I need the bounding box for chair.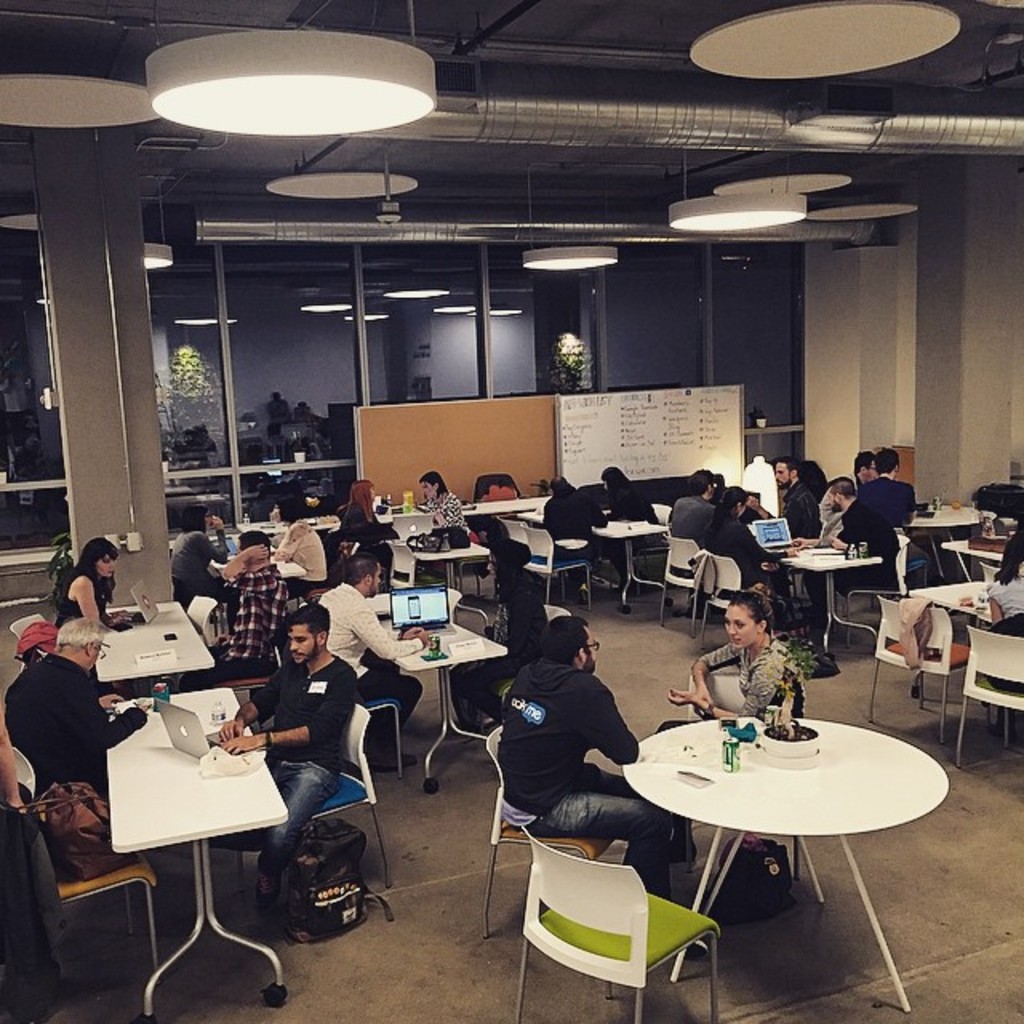
Here it is: (682, 667, 810, 878).
